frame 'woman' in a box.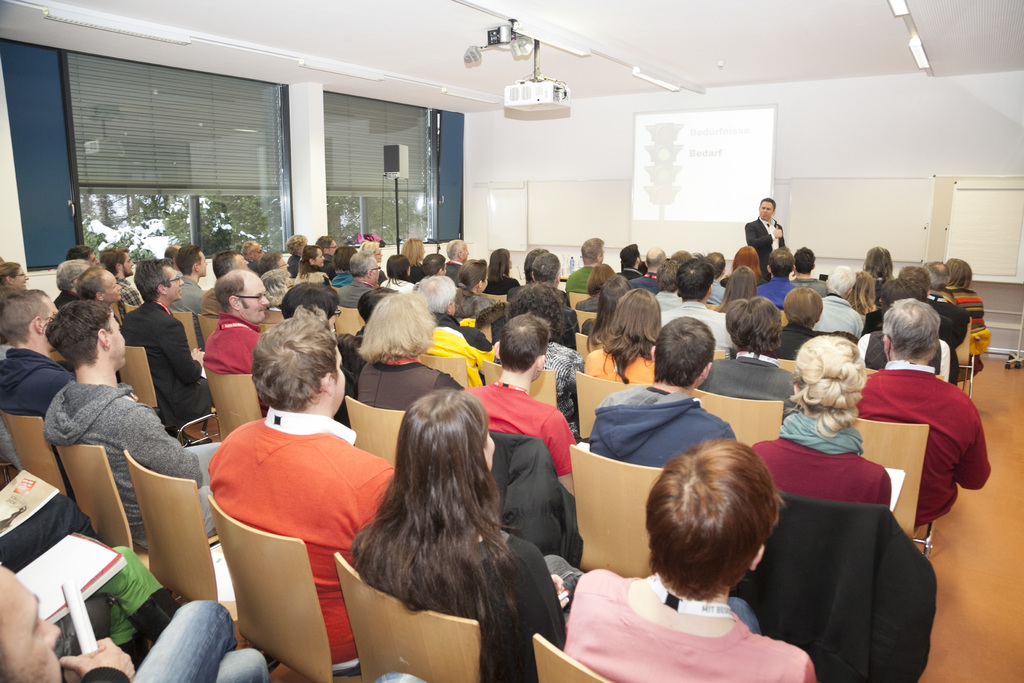
x1=747 y1=335 x2=895 y2=508.
